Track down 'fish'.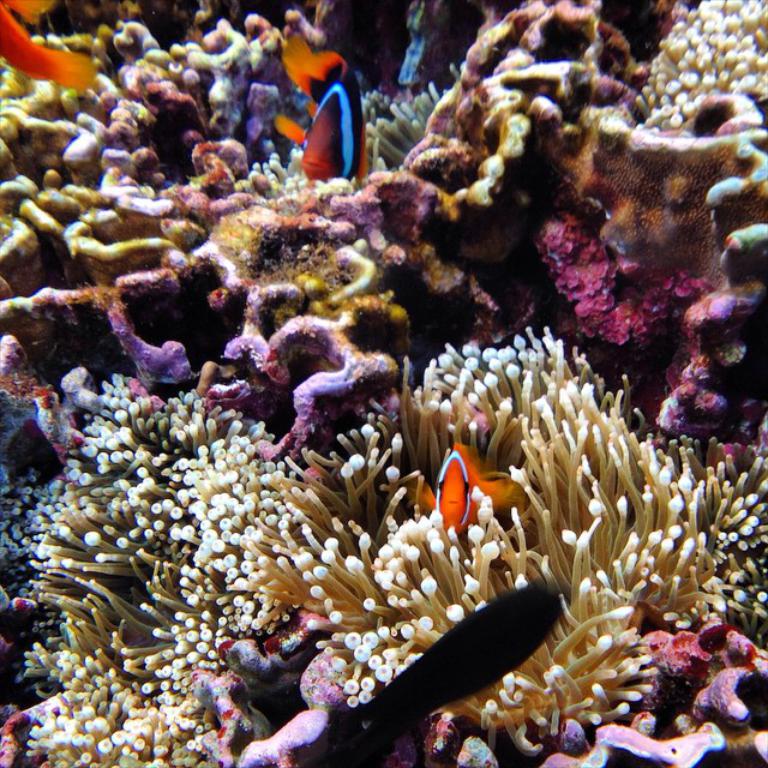
Tracked to [left=0, top=4, right=94, bottom=98].
